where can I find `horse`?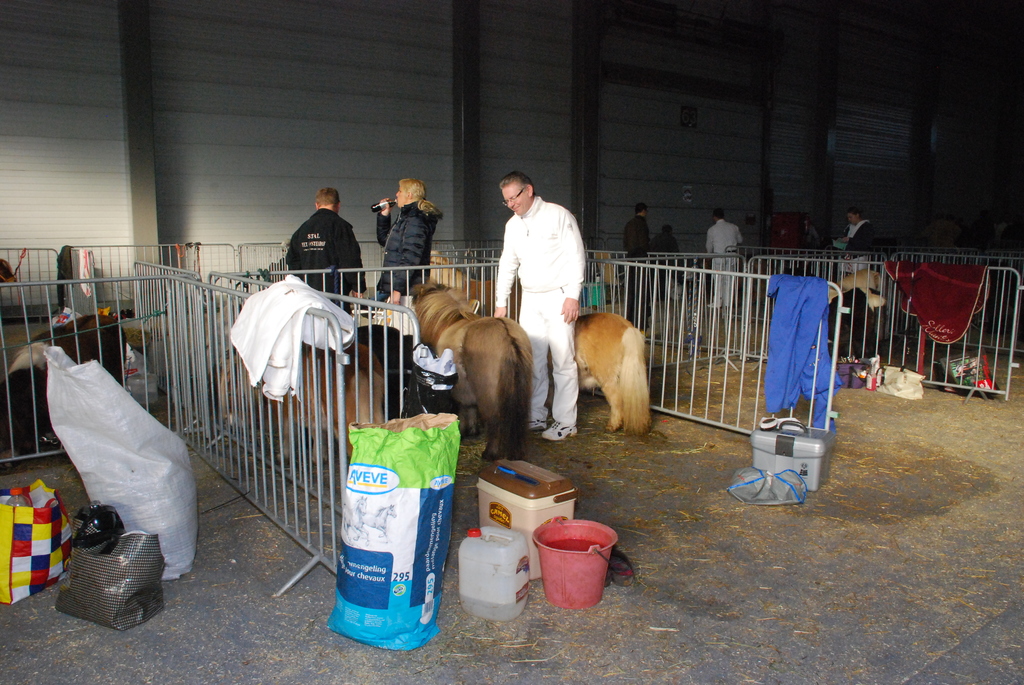
You can find it at [left=216, top=341, right=391, bottom=468].
